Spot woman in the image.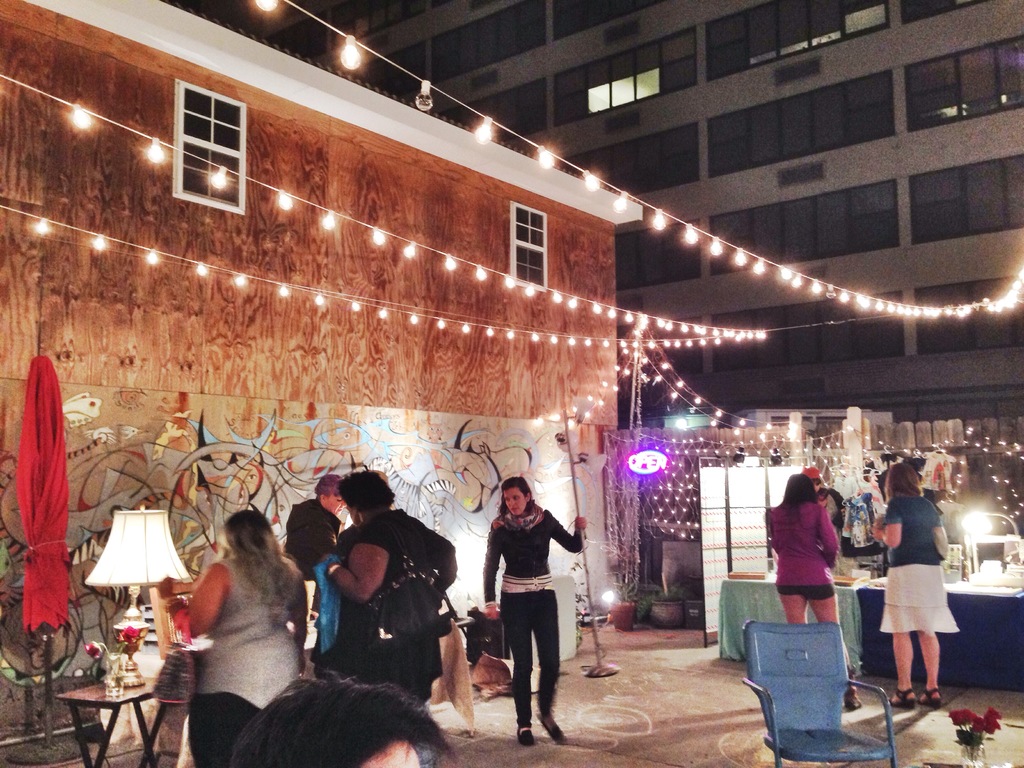
woman found at select_region(170, 502, 318, 767).
